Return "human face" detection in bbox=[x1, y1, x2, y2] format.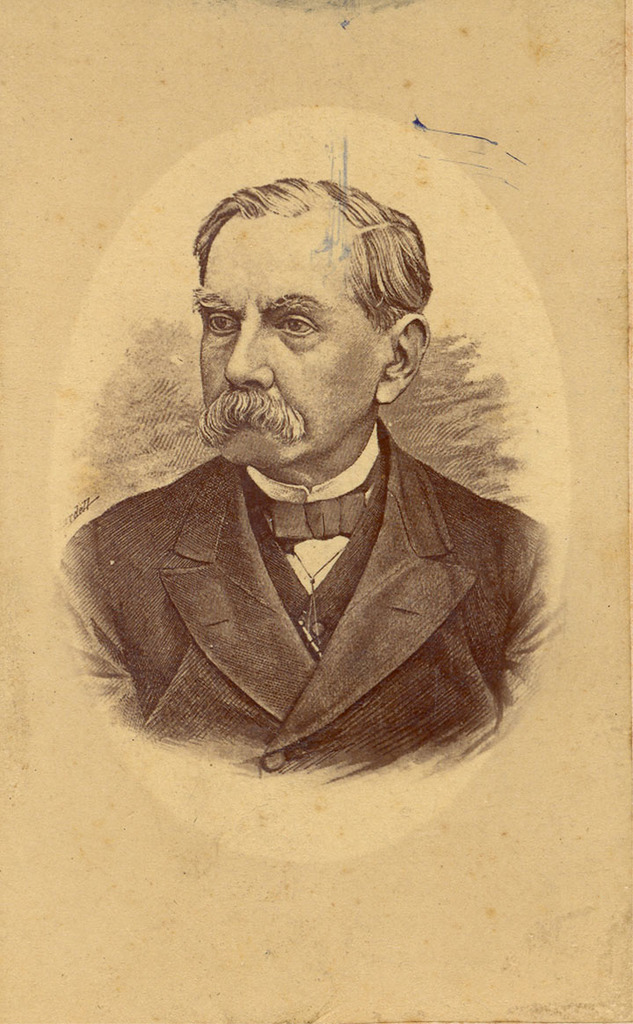
bbox=[203, 216, 382, 464].
